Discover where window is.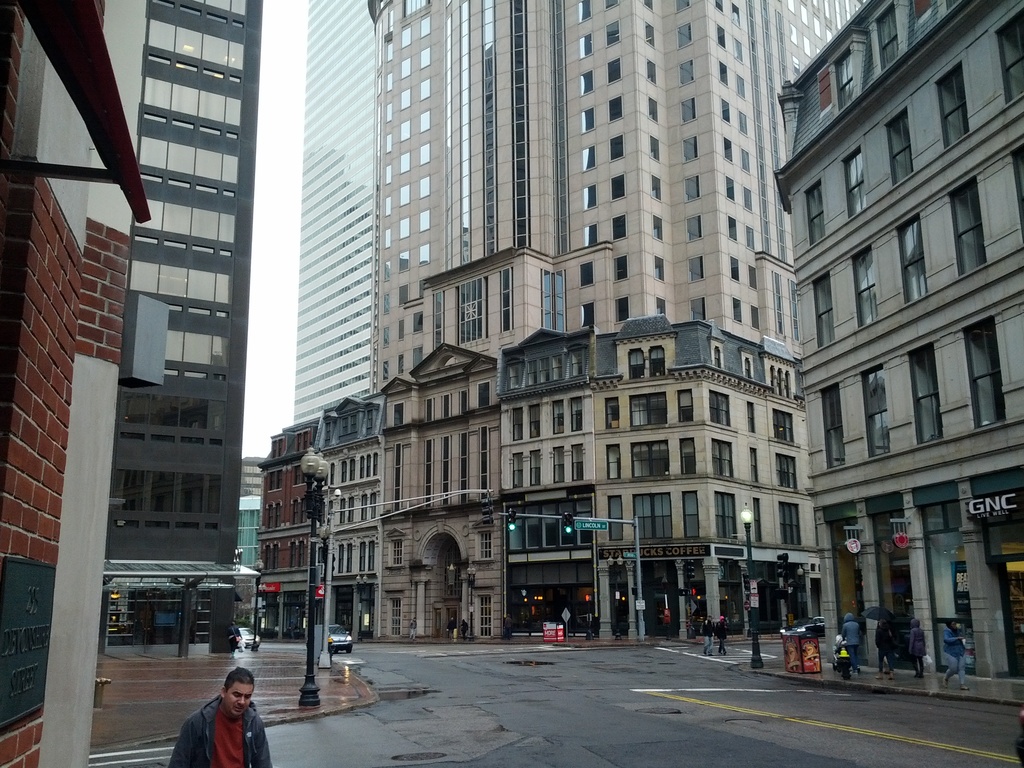
Discovered at bbox(426, 397, 434, 417).
